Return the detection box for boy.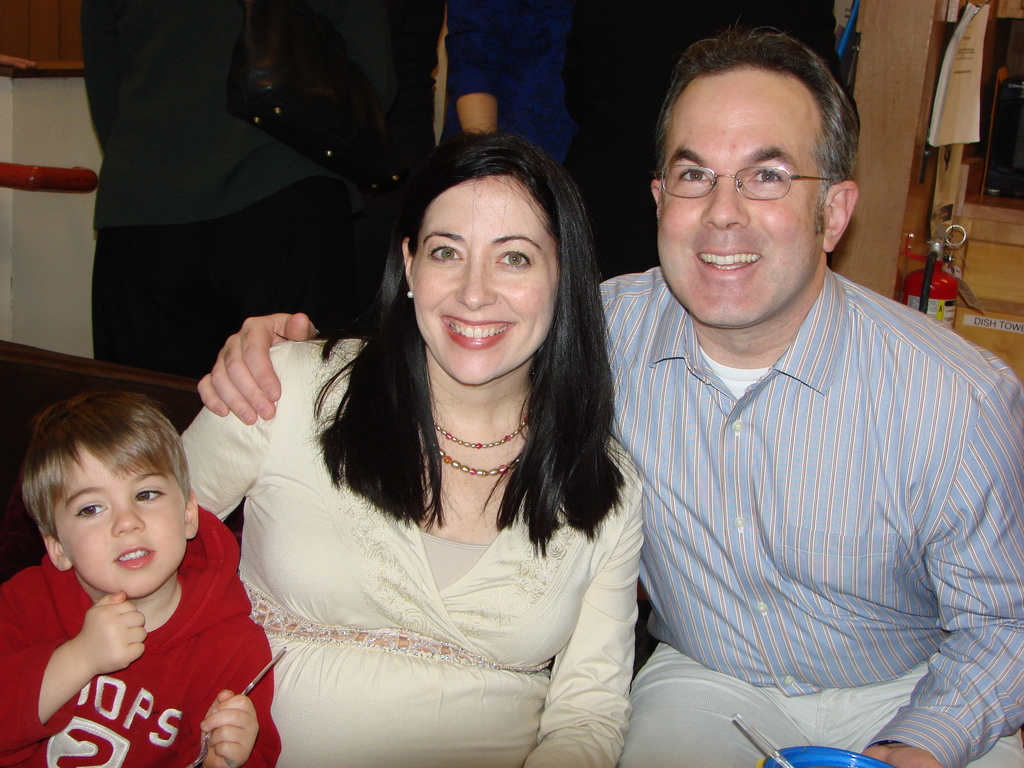
x1=3, y1=392, x2=291, y2=767.
